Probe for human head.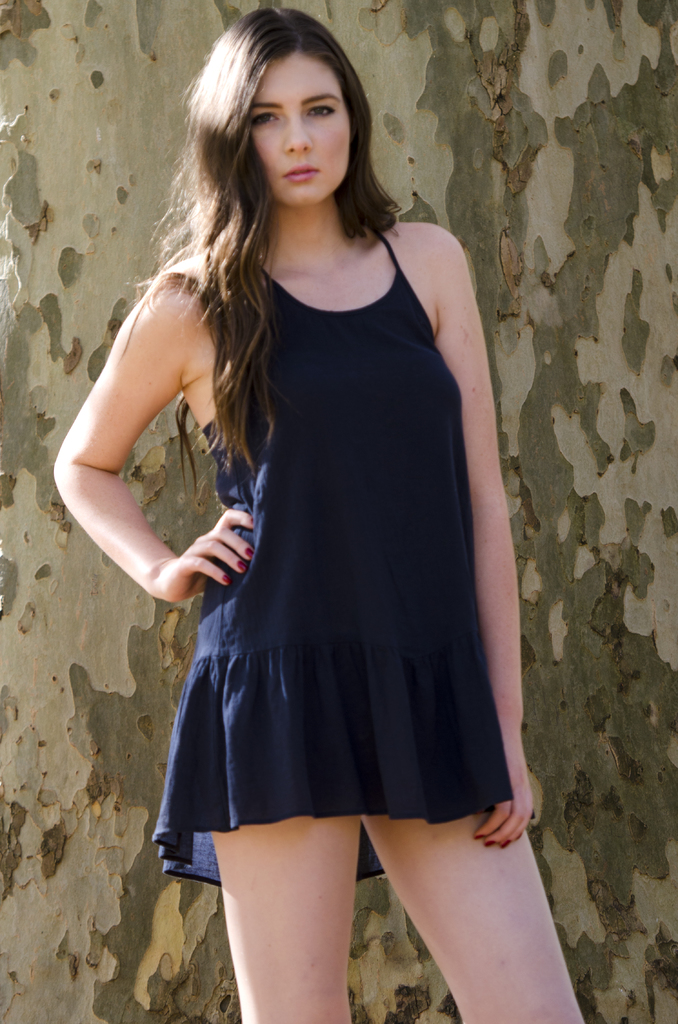
Probe result: box=[202, 8, 369, 204].
